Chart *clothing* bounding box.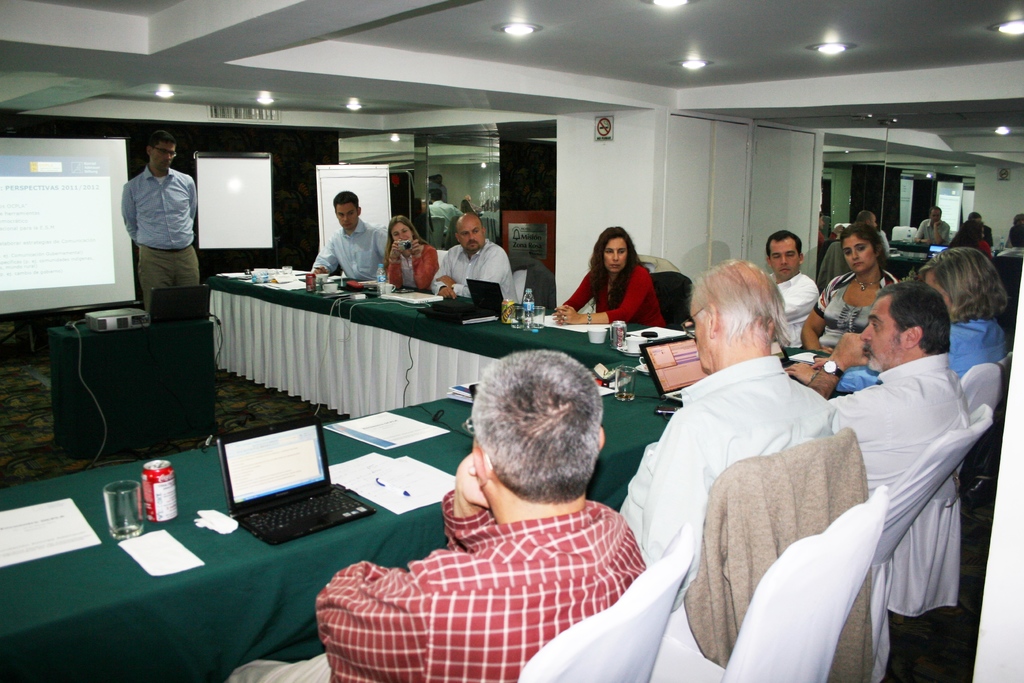
Charted: box(828, 349, 973, 509).
